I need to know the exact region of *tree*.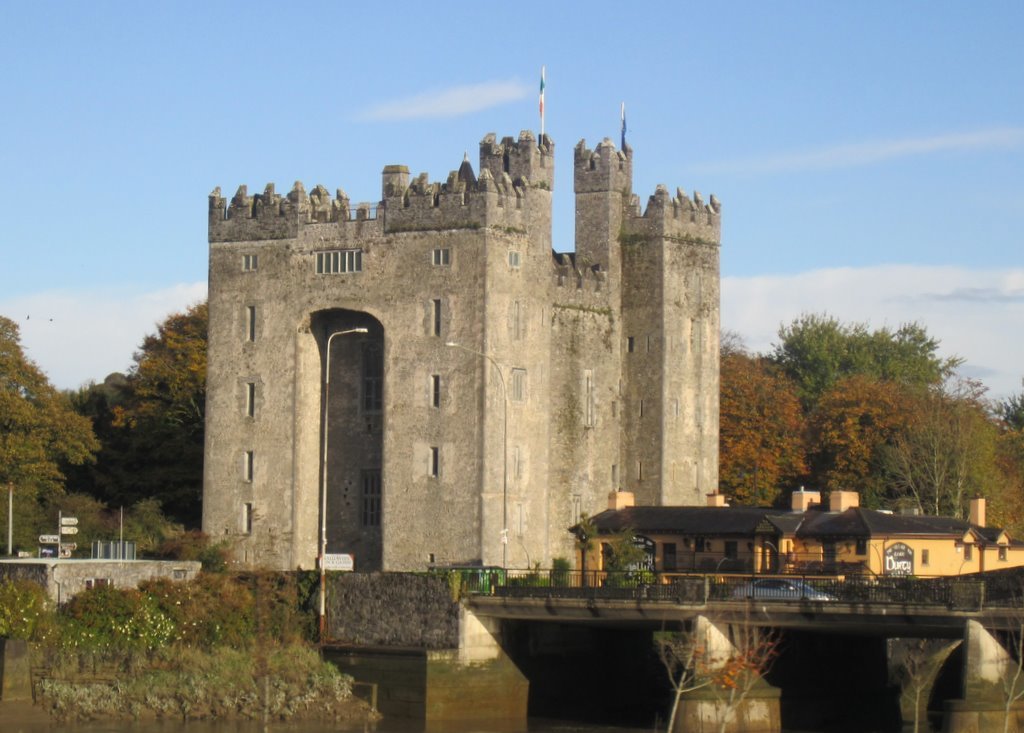
Region: {"left": 720, "top": 329, "right": 809, "bottom": 509}.
